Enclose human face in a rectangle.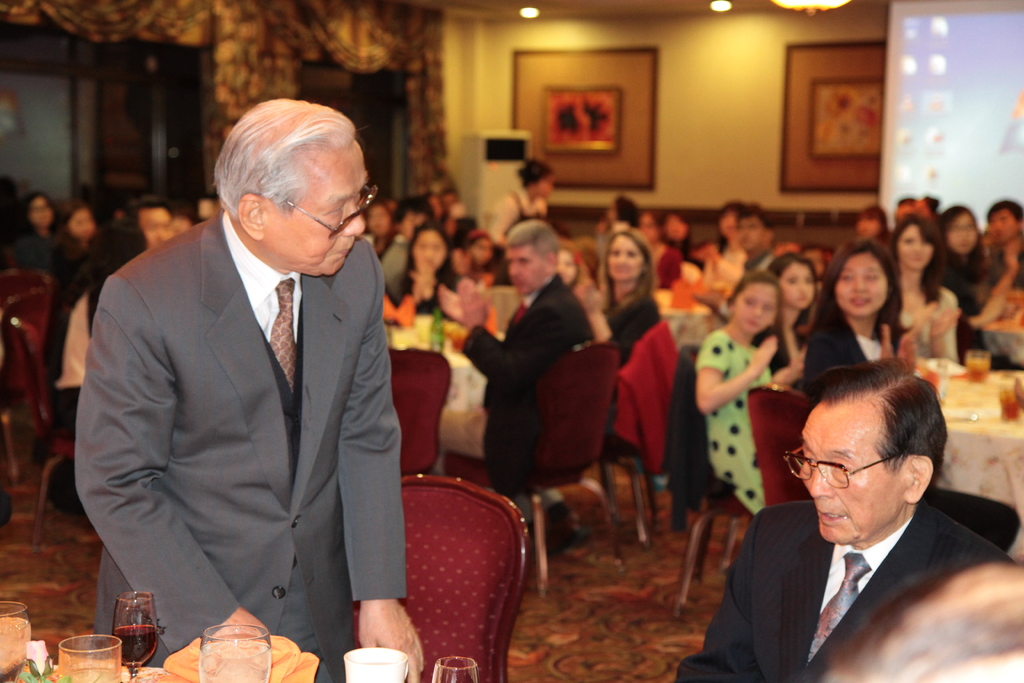
268:151:364:284.
